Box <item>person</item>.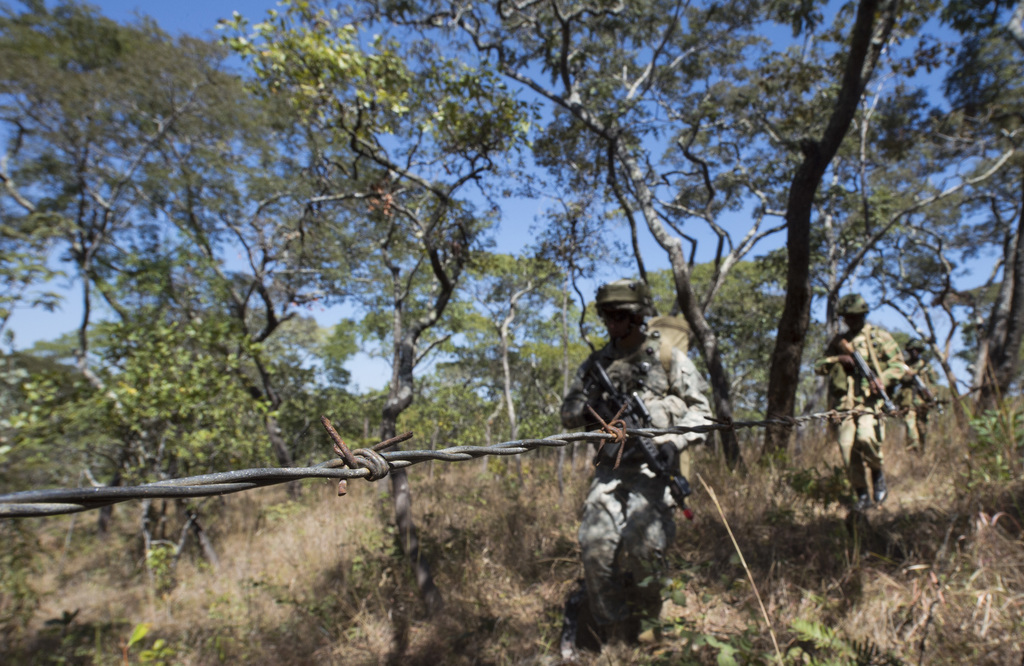
bbox=(560, 283, 701, 665).
